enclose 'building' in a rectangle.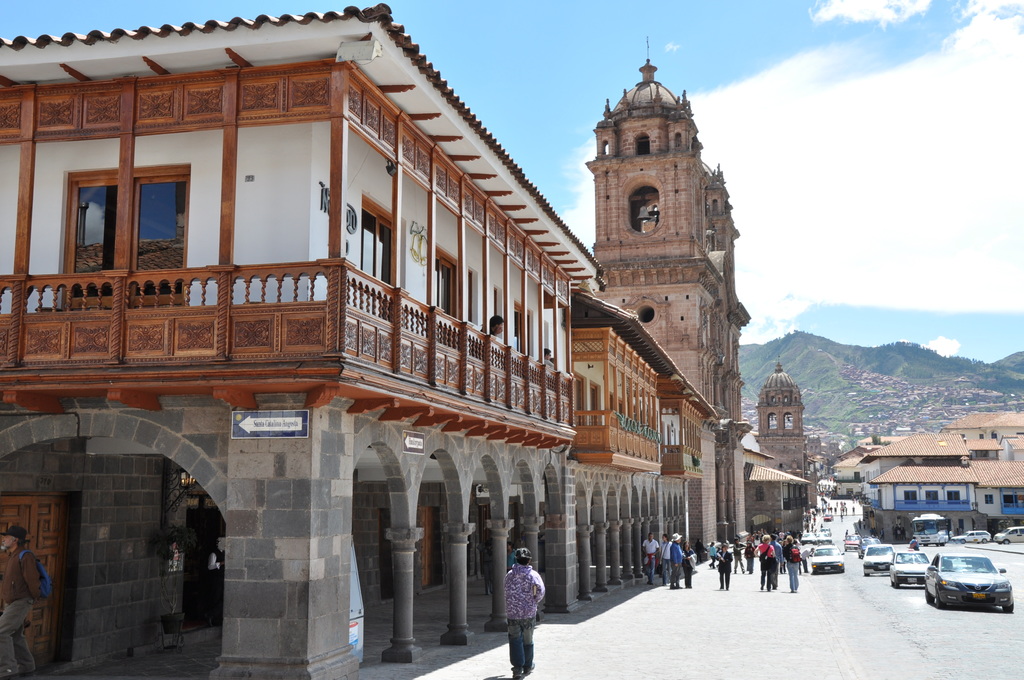
0/0/755/679.
